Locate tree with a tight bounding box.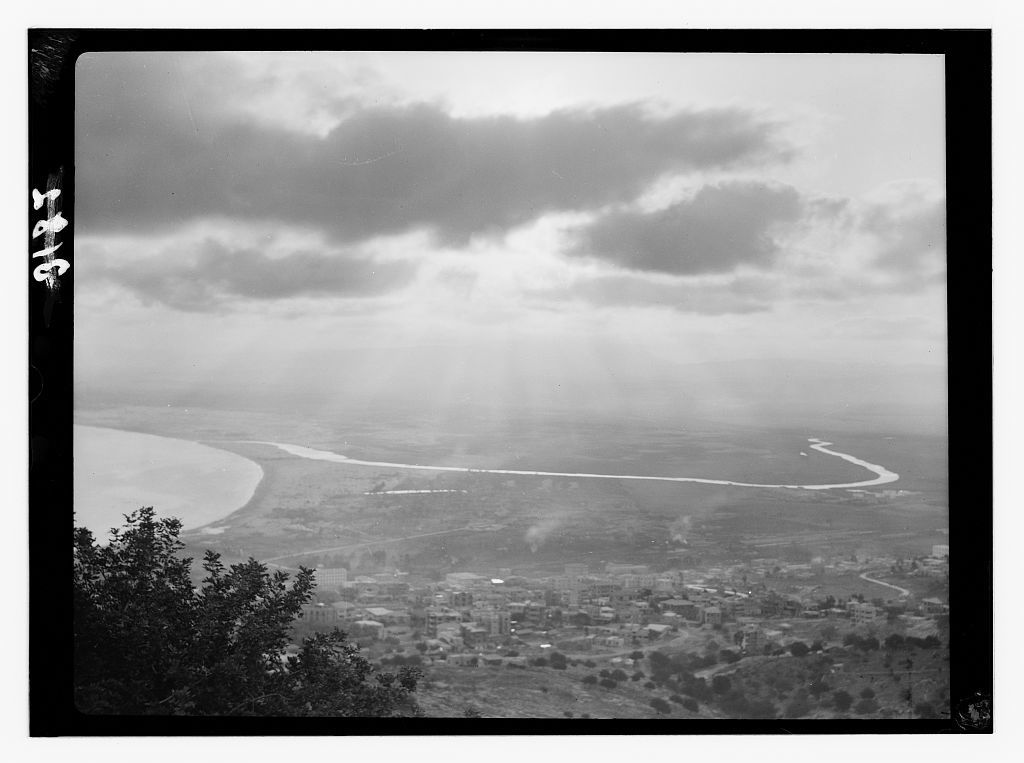
x1=105 y1=517 x2=360 y2=702.
